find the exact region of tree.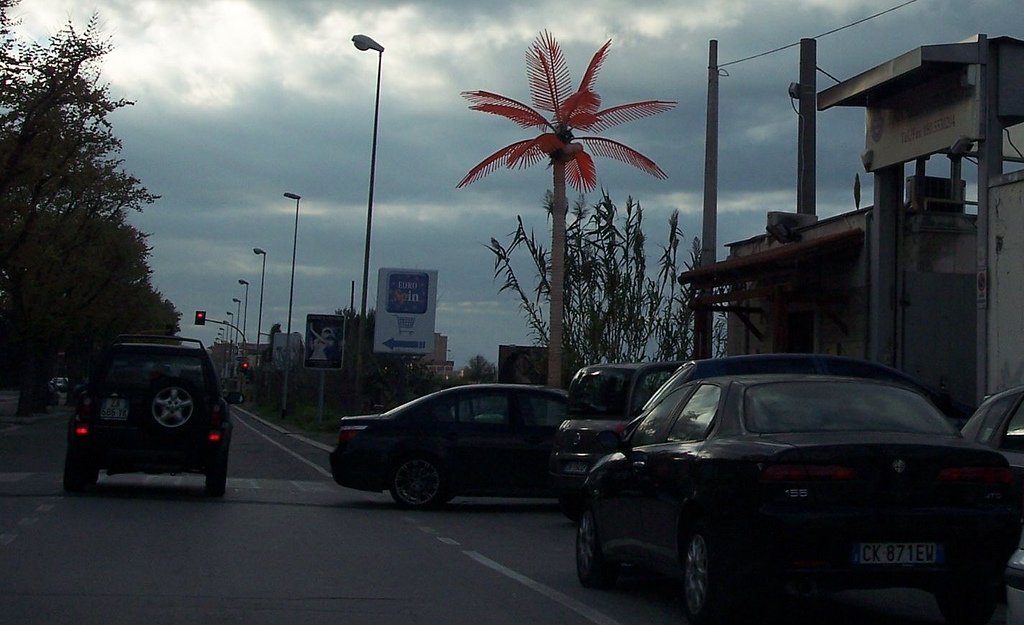
Exact region: <box>5,25,184,417</box>.
